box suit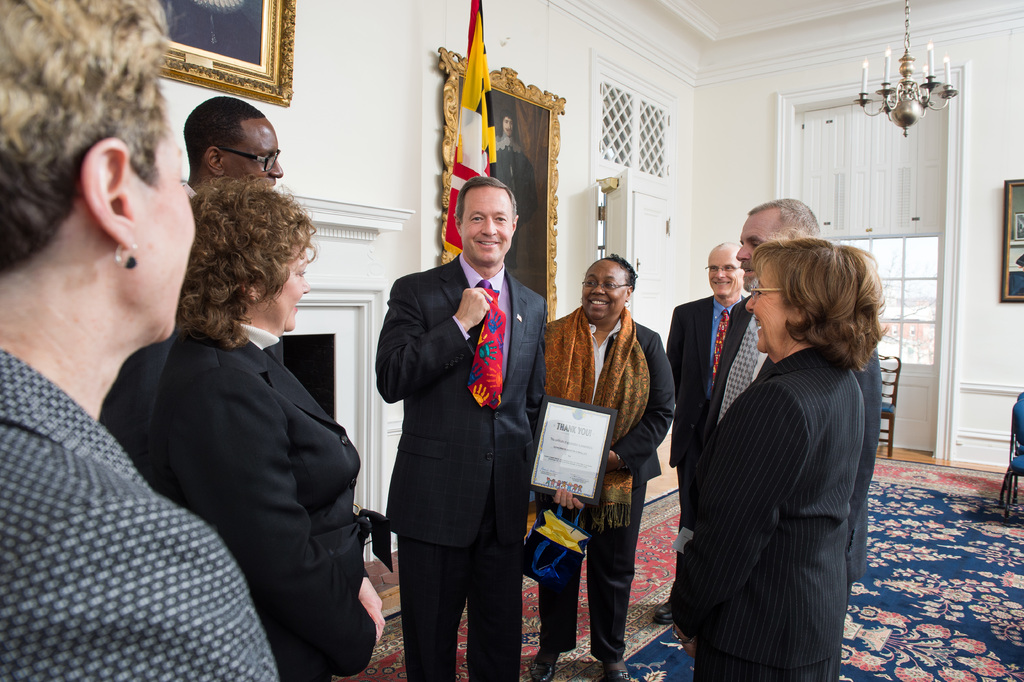
371:168:552:681
